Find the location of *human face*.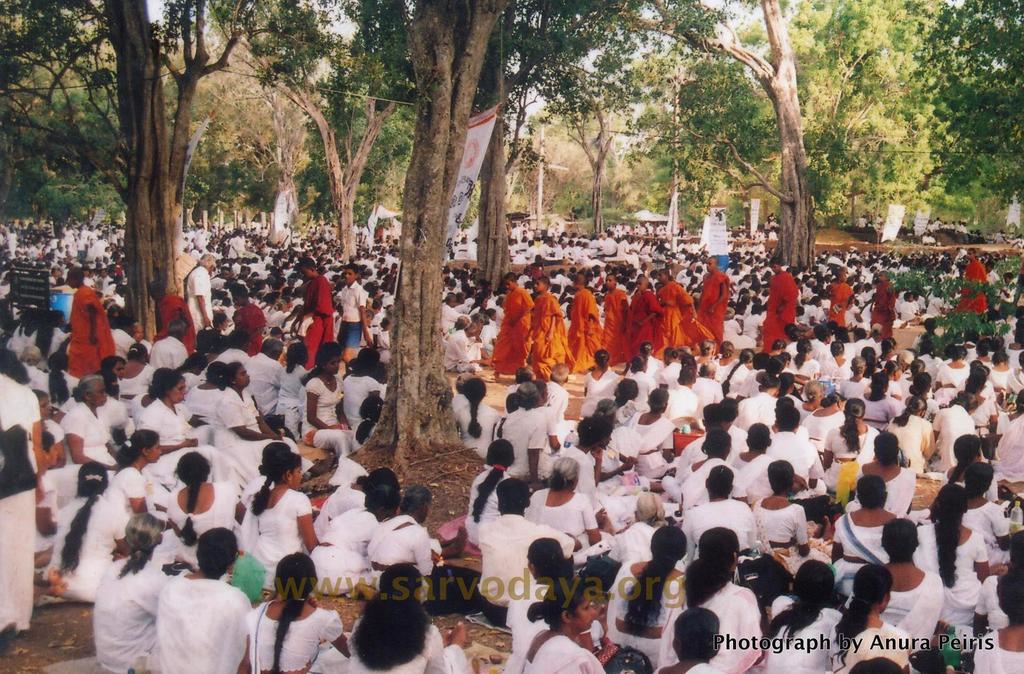
Location: [300, 266, 309, 277].
